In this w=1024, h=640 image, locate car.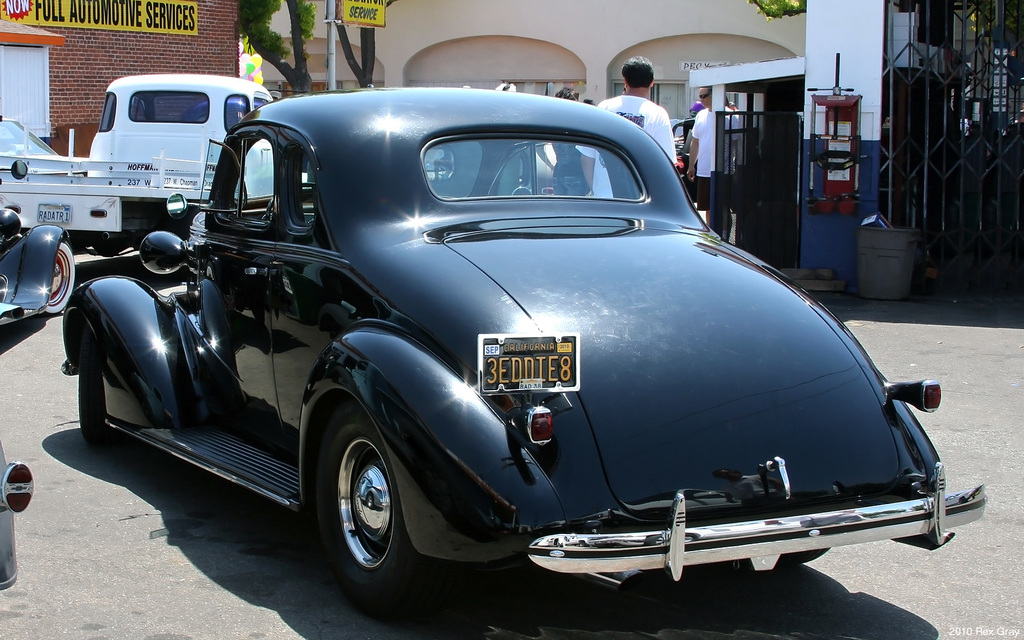
Bounding box: Rect(0, 201, 83, 328).
